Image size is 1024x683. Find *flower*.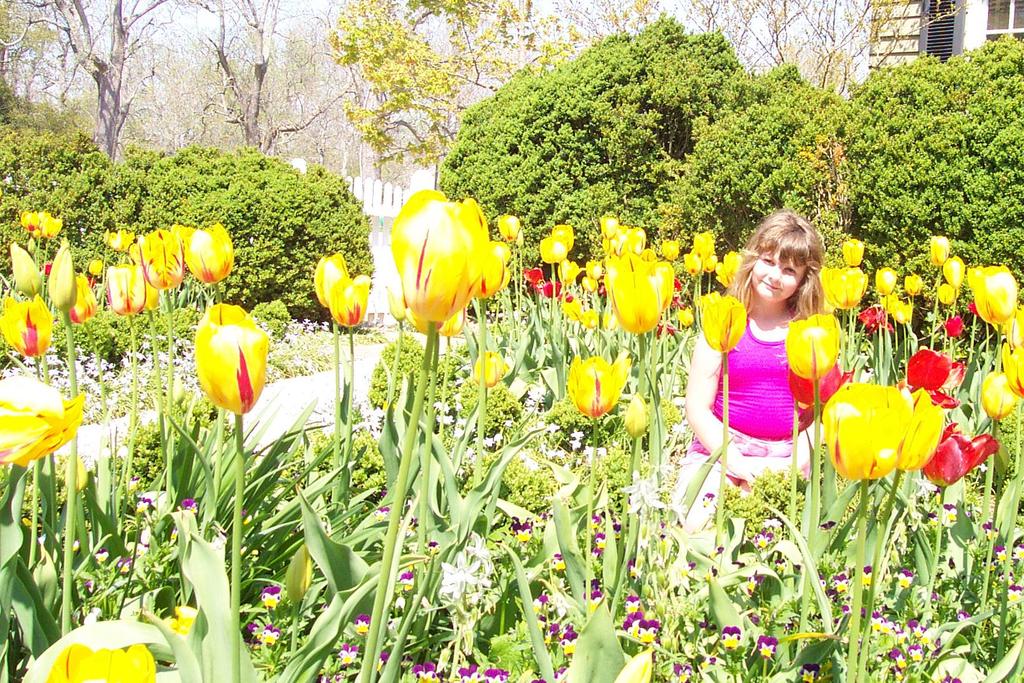
<box>591,213,659,282</box>.
